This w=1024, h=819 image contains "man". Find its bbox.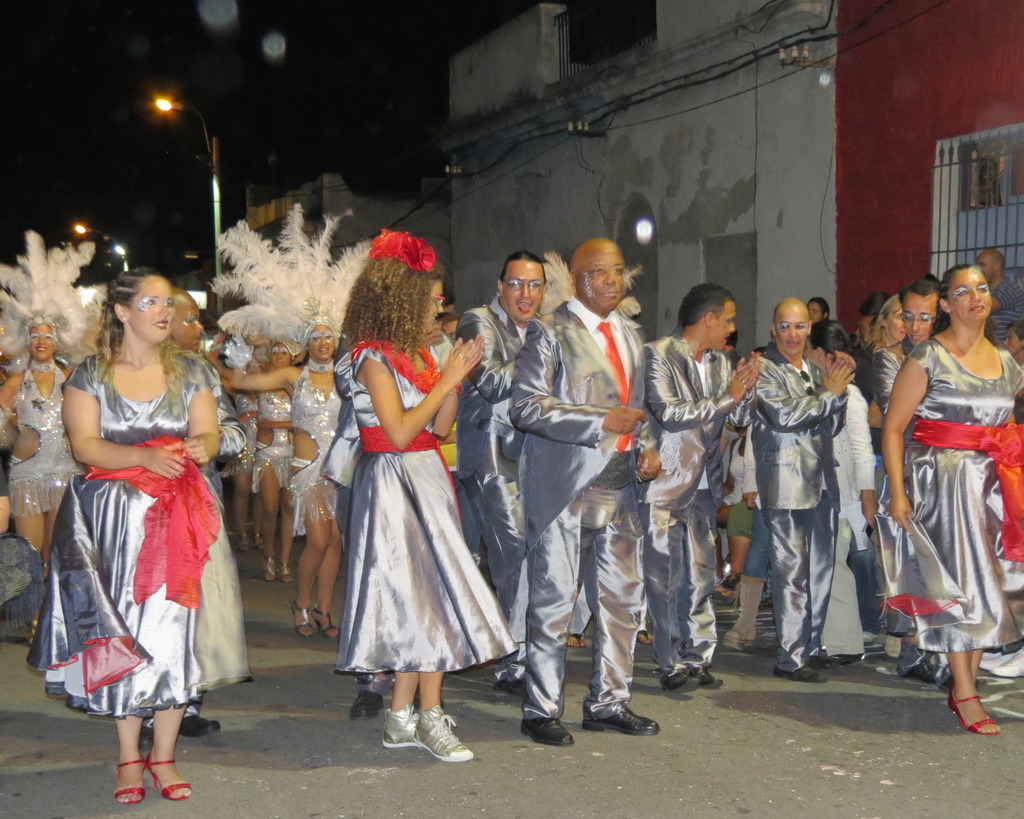
<box>982,249,1021,342</box>.
